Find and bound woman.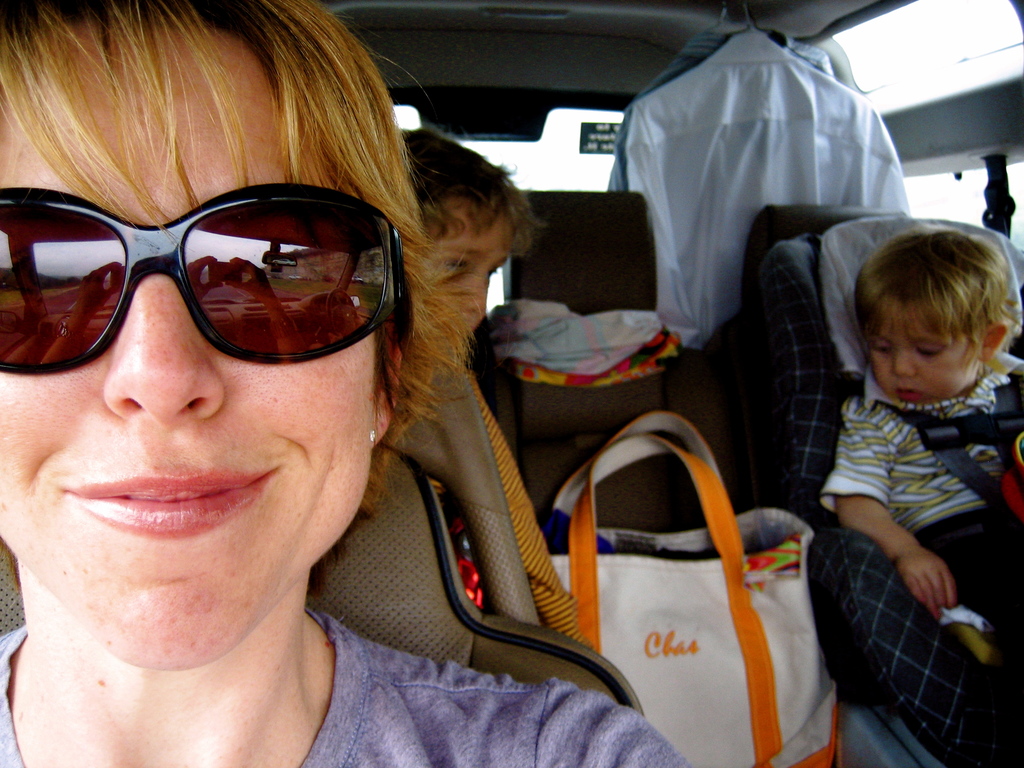
Bound: x1=0 y1=0 x2=694 y2=767.
